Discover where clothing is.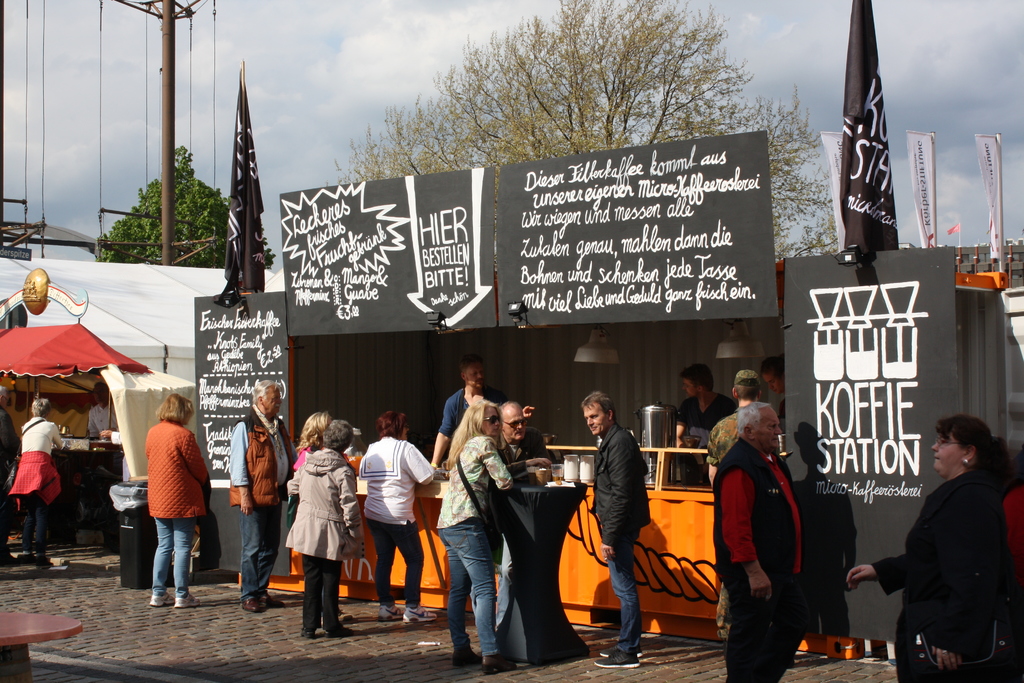
Discovered at 706 406 785 640.
